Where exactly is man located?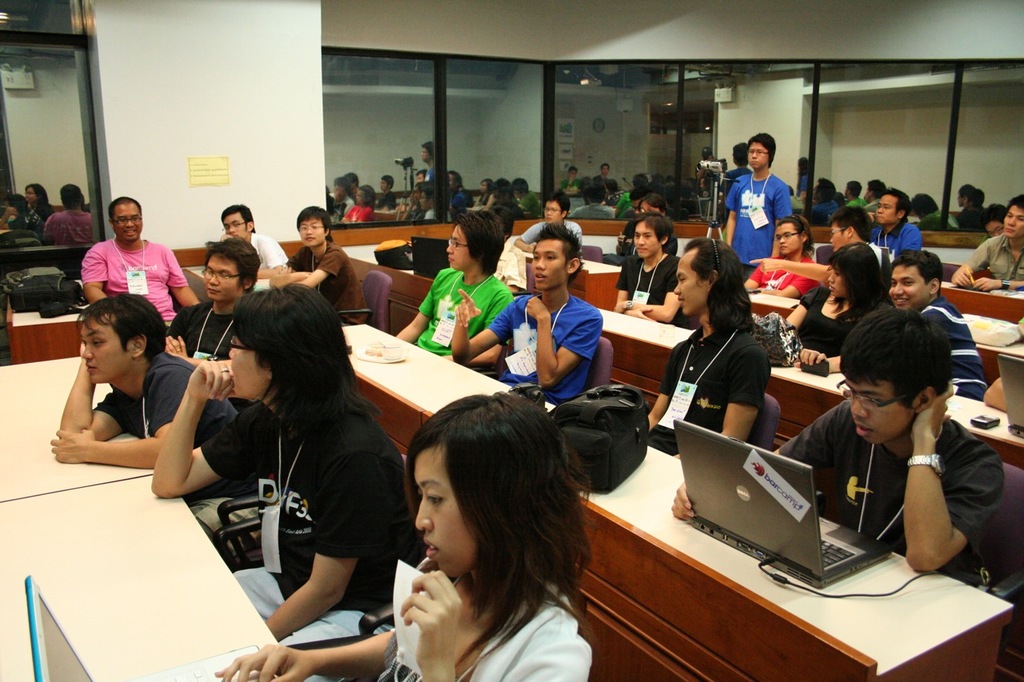
Its bounding box is BBox(396, 206, 514, 375).
